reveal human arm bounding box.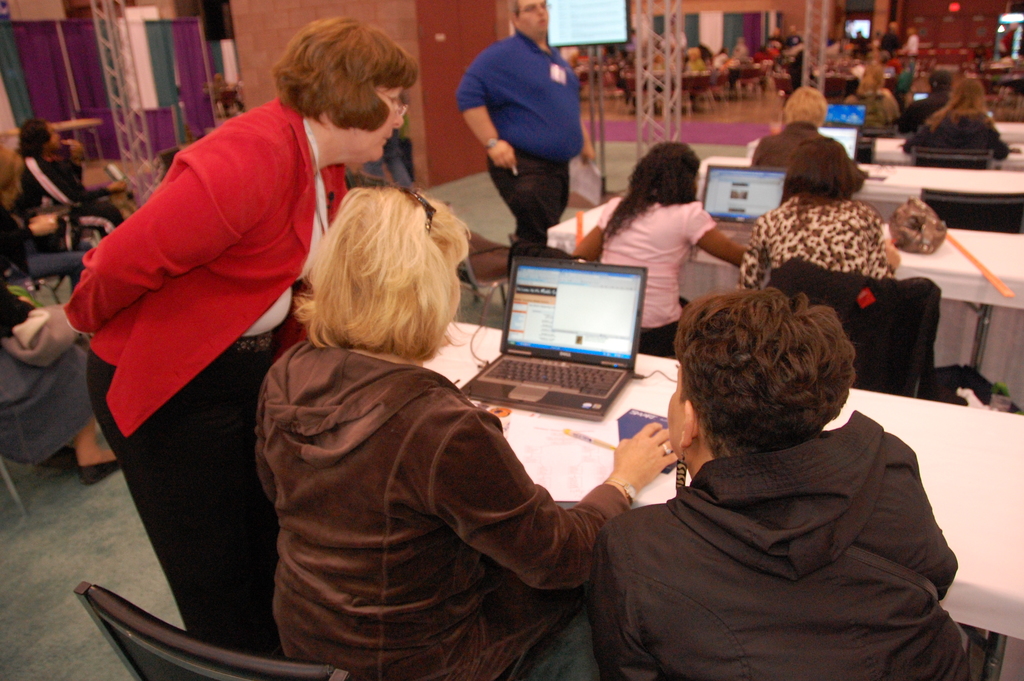
Revealed: left=974, top=124, right=1020, bottom=155.
